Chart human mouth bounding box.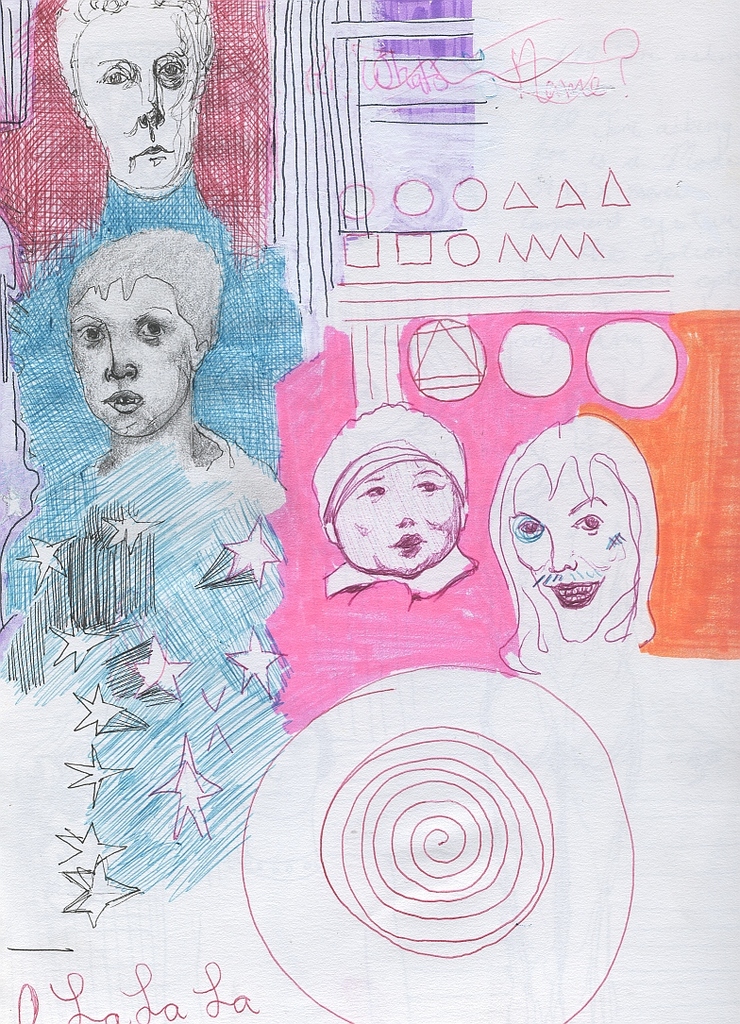
Charted: bbox=[384, 527, 432, 553].
